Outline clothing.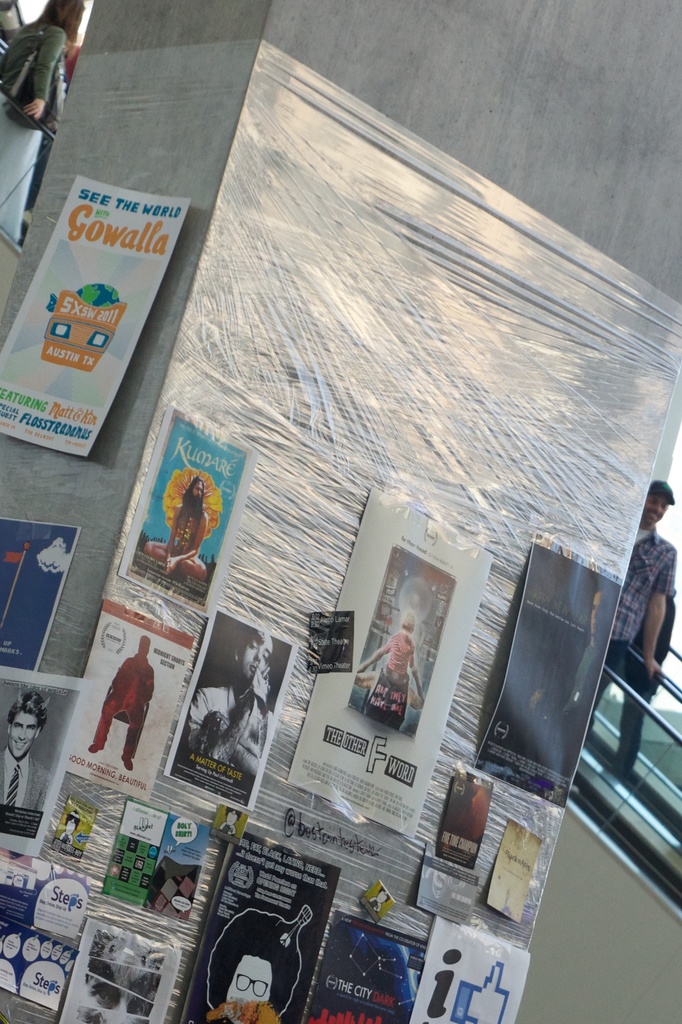
Outline: 361, 628, 416, 735.
